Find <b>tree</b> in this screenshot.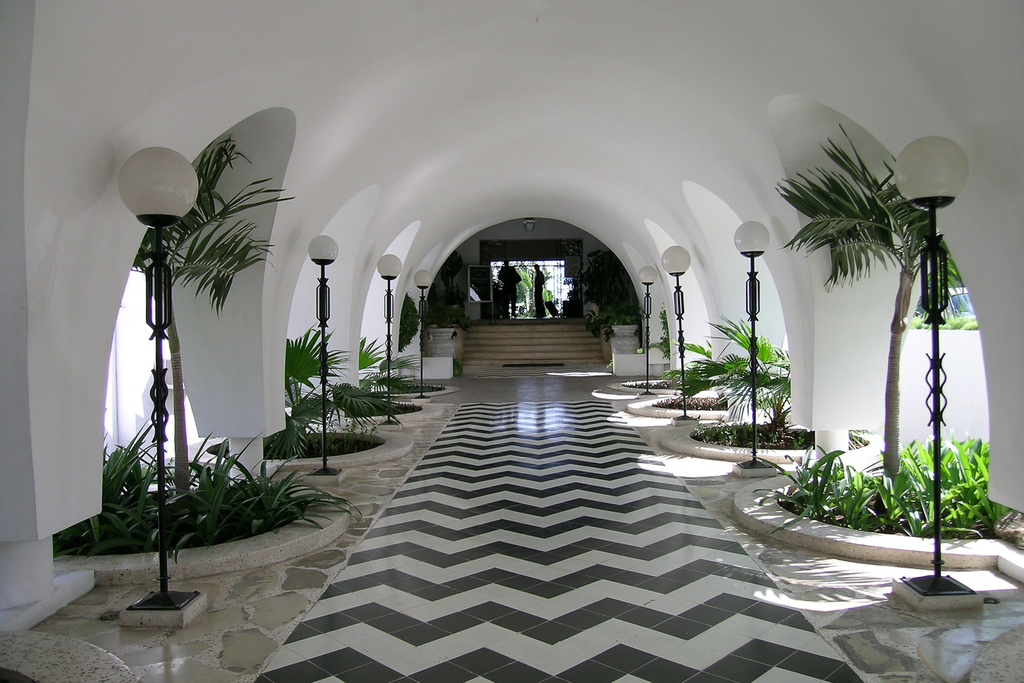
The bounding box for <b>tree</b> is 117 147 282 449.
